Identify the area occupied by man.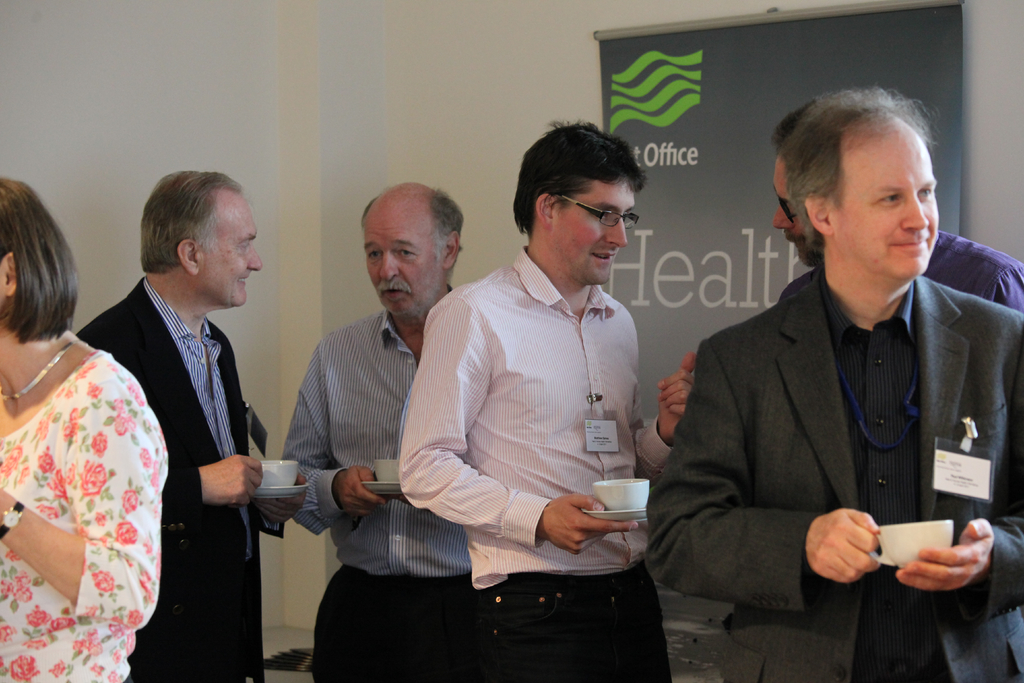
Area: <box>395,106,712,682</box>.
